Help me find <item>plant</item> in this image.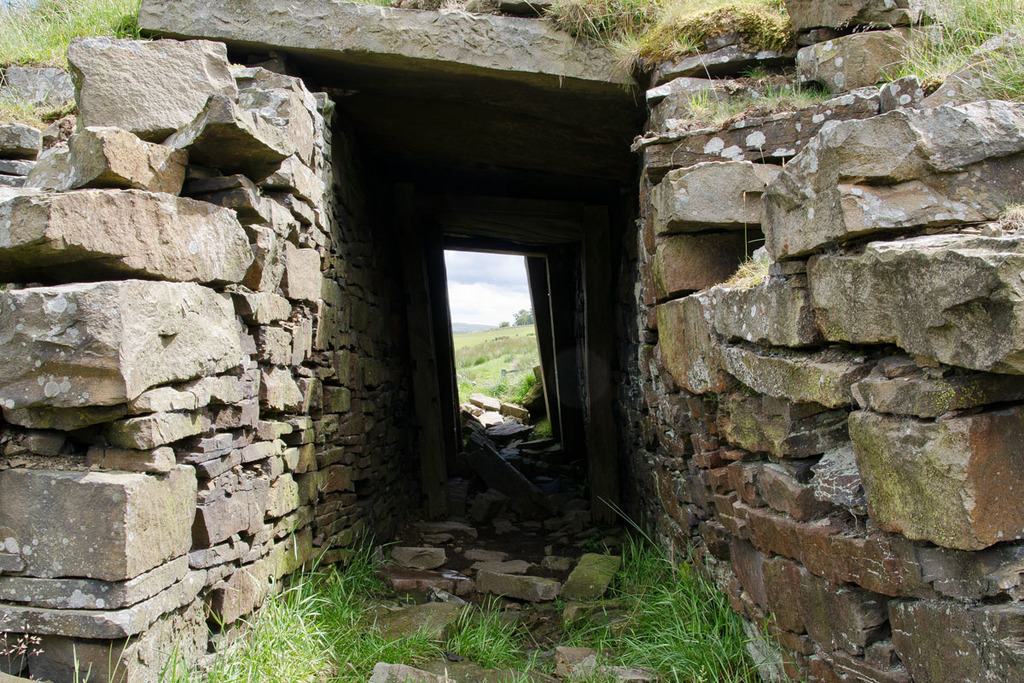
Found it: rect(0, 612, 41, 681).
